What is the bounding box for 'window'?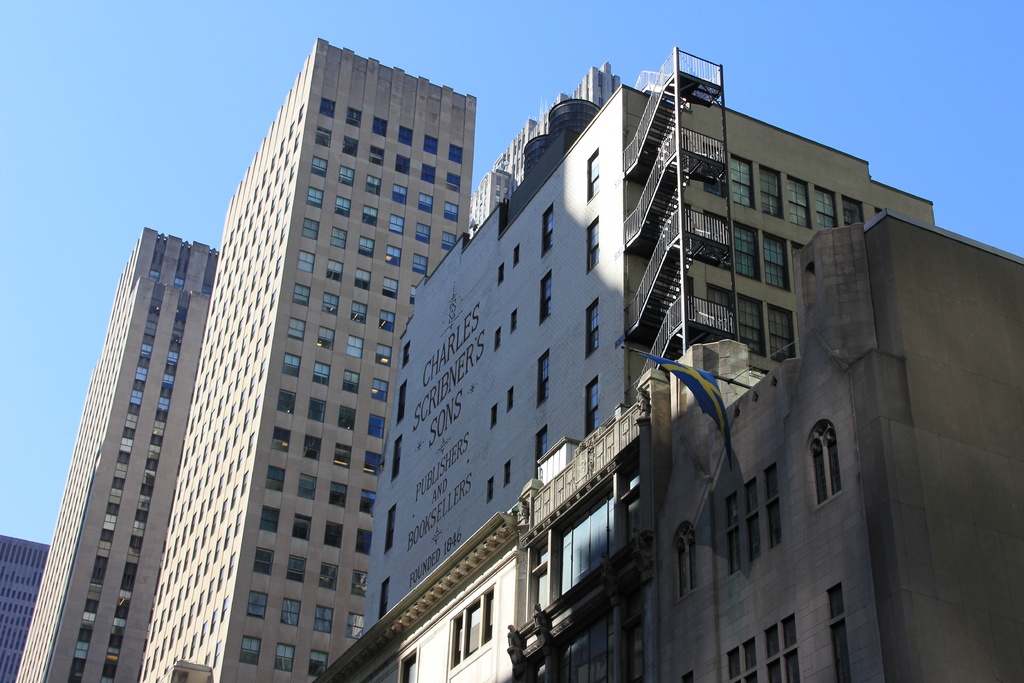
<box>749,475,759,567</box>.
